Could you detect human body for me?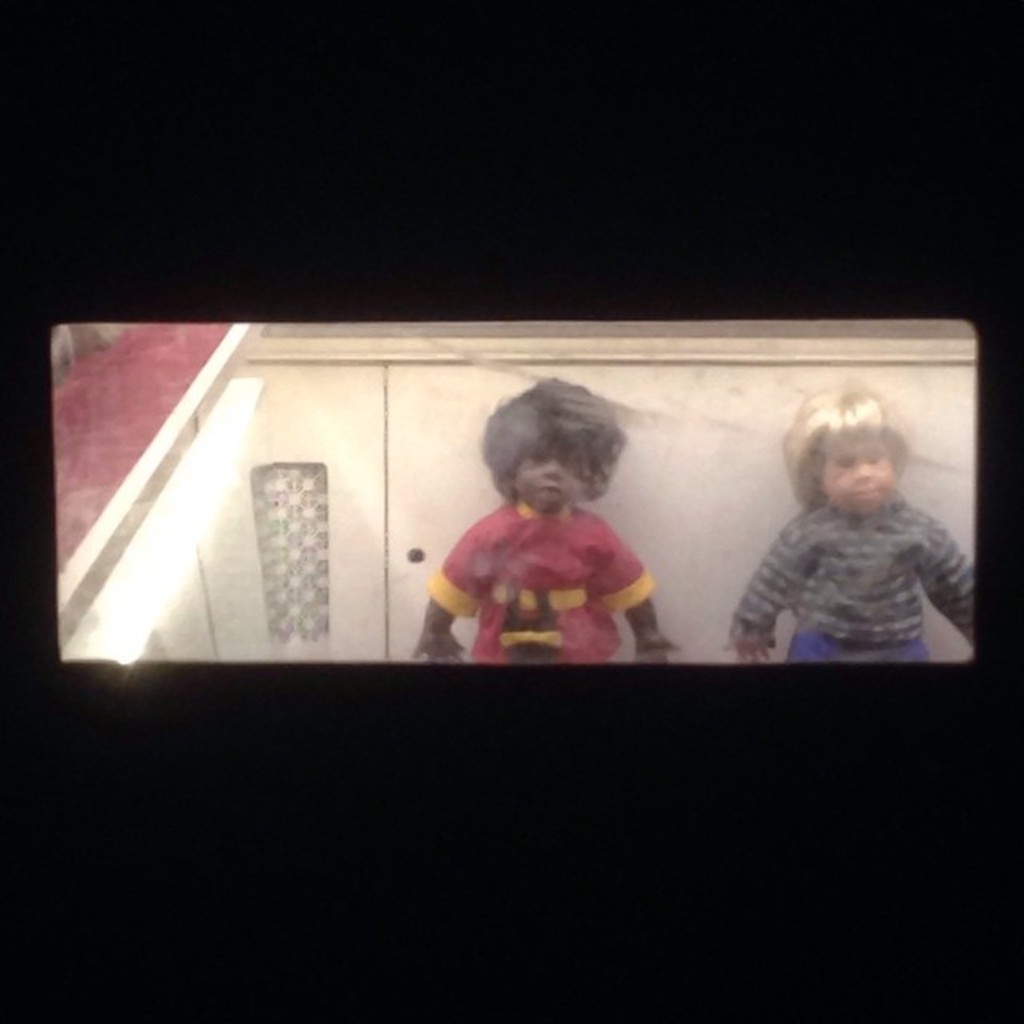
Detection result: x1=714, y1=496, x2=981, y2=670.
